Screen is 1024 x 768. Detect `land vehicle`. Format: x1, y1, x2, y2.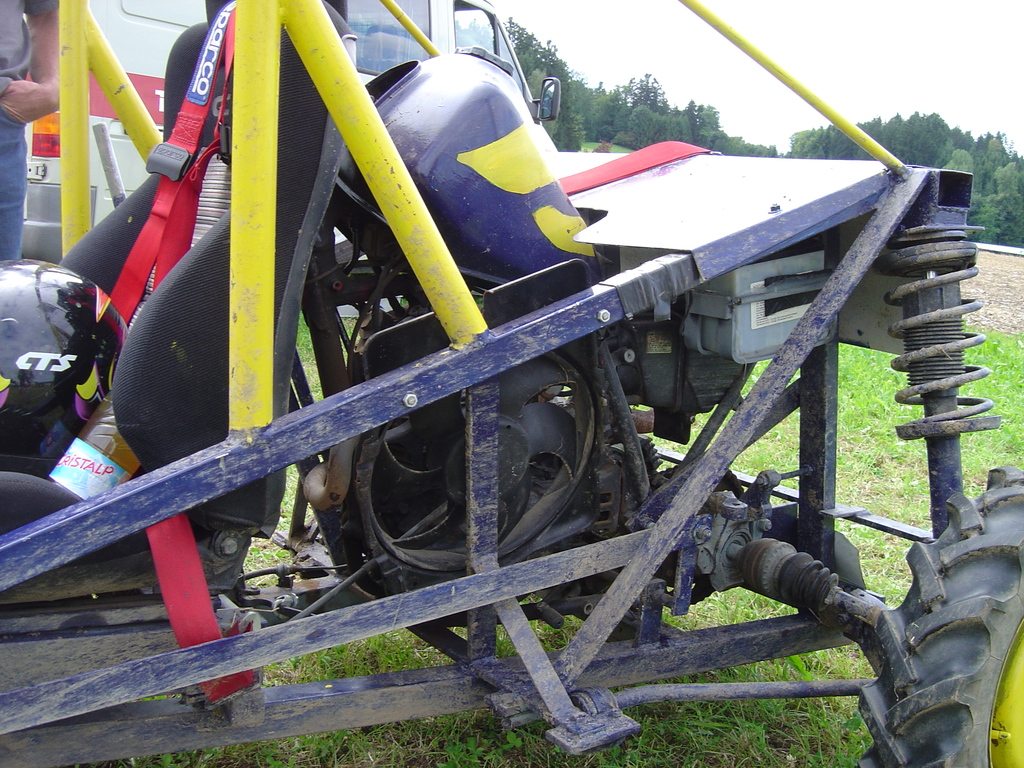
0, 13, 1017, 728.
